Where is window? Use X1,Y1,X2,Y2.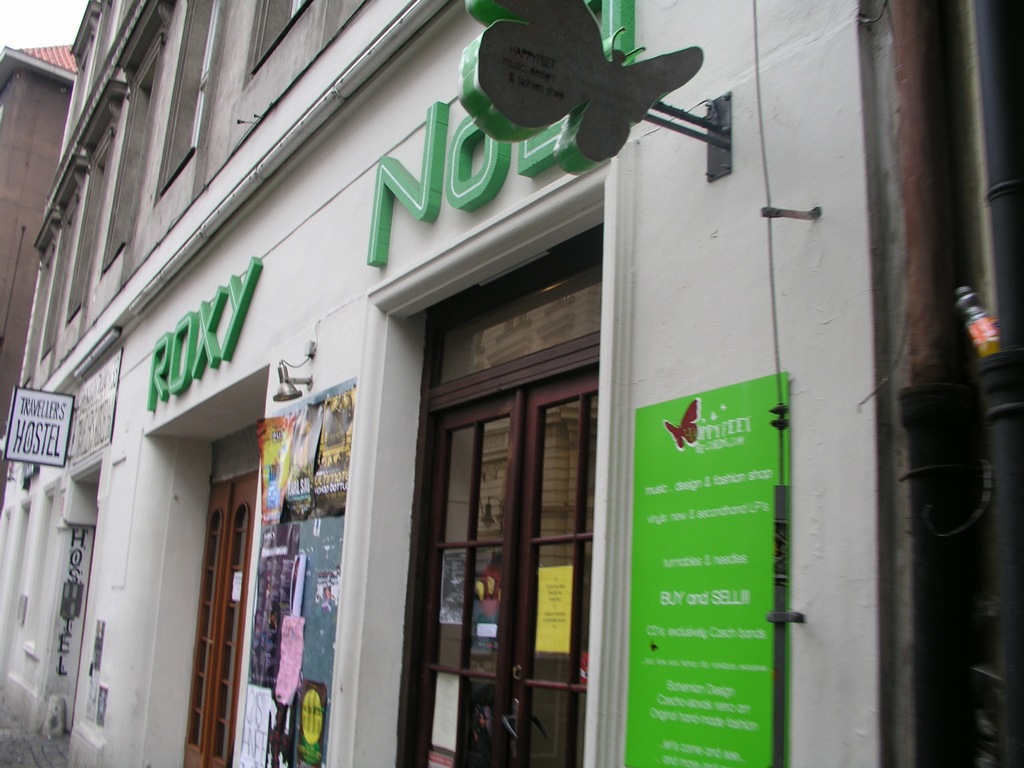
62,79,124,328.
